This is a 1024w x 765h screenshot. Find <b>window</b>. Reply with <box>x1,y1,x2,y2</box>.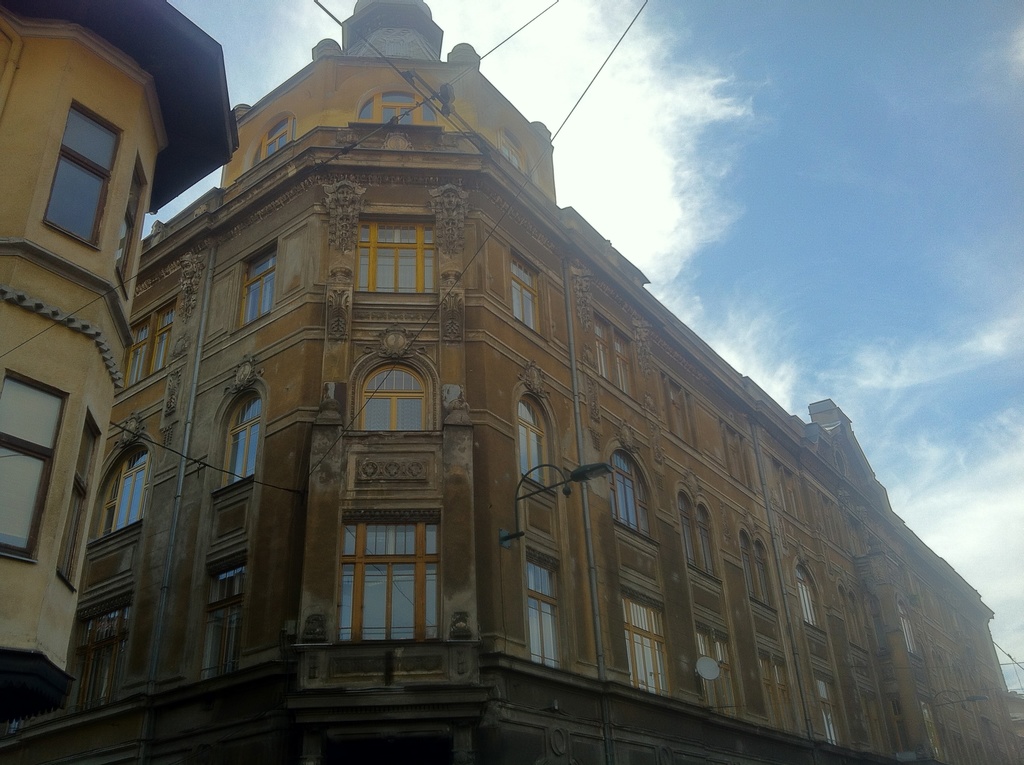
<box>255,112,292,159</box>.
